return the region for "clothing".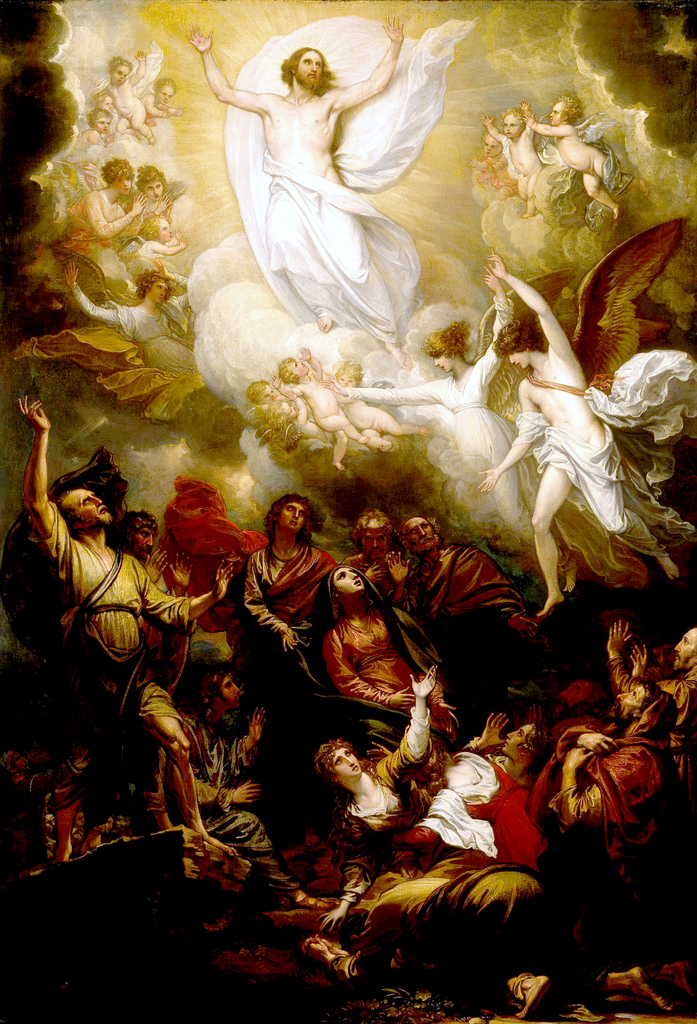
<bbox>333, 692, 456, 895</bbox>.
